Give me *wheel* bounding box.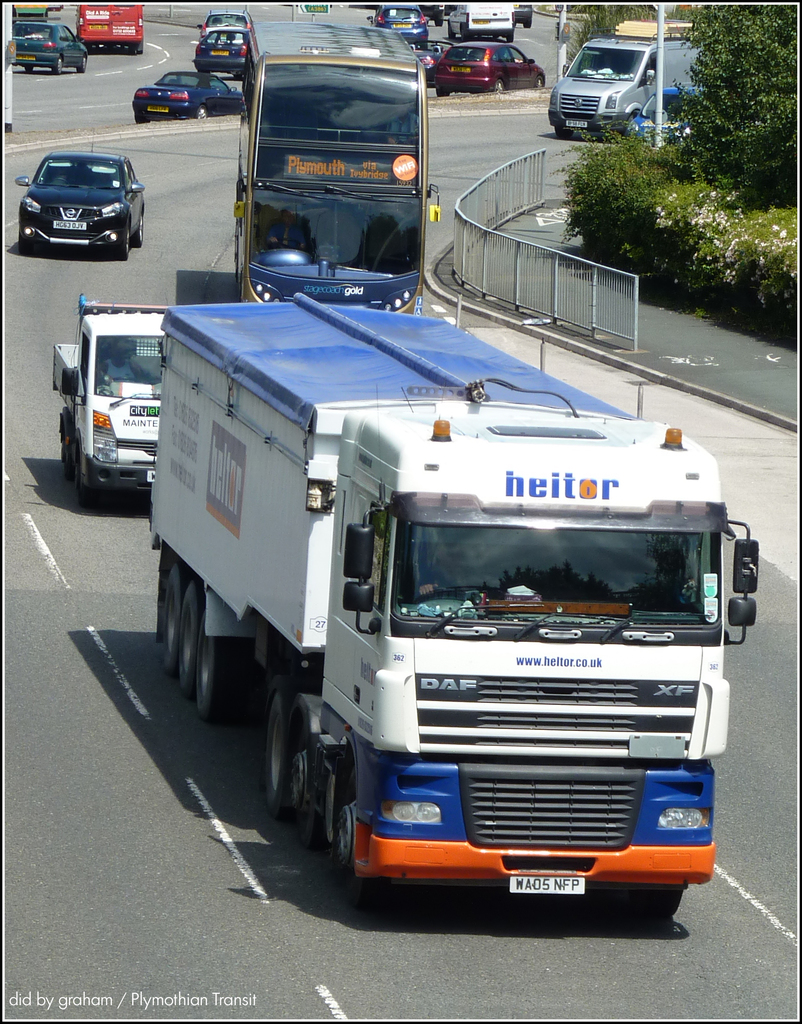
[left=197, top=72, right=211, bottom=76].
